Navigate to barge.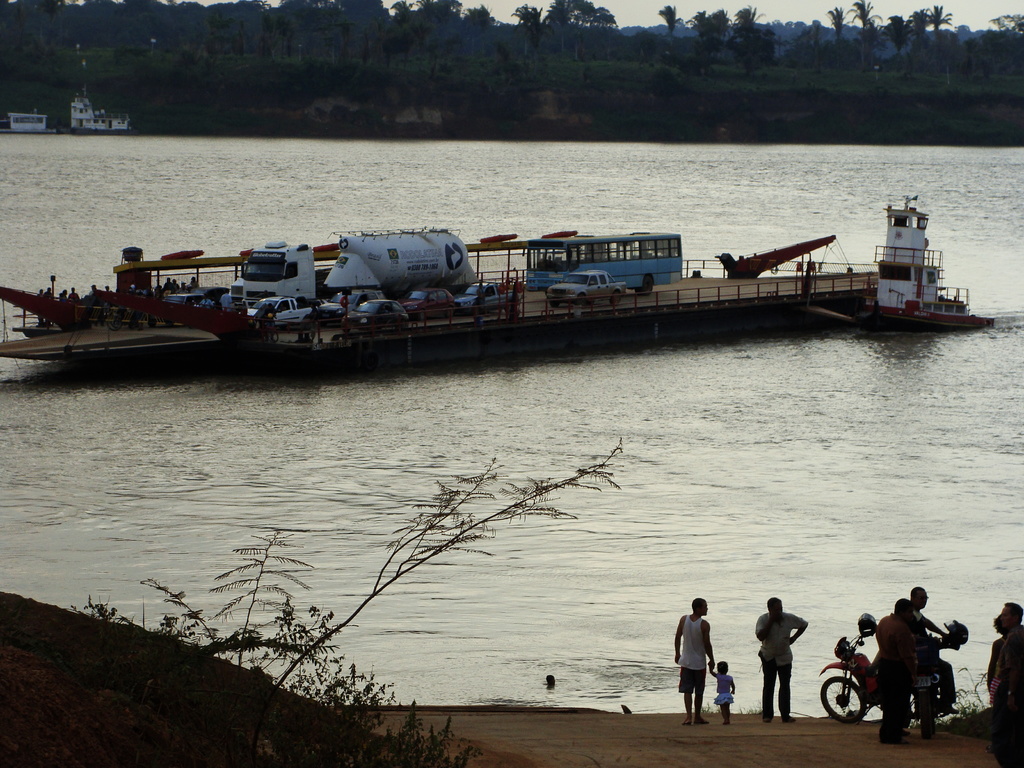
Navigation target: [x1=0, y1=233, x2=878, y2=365].
